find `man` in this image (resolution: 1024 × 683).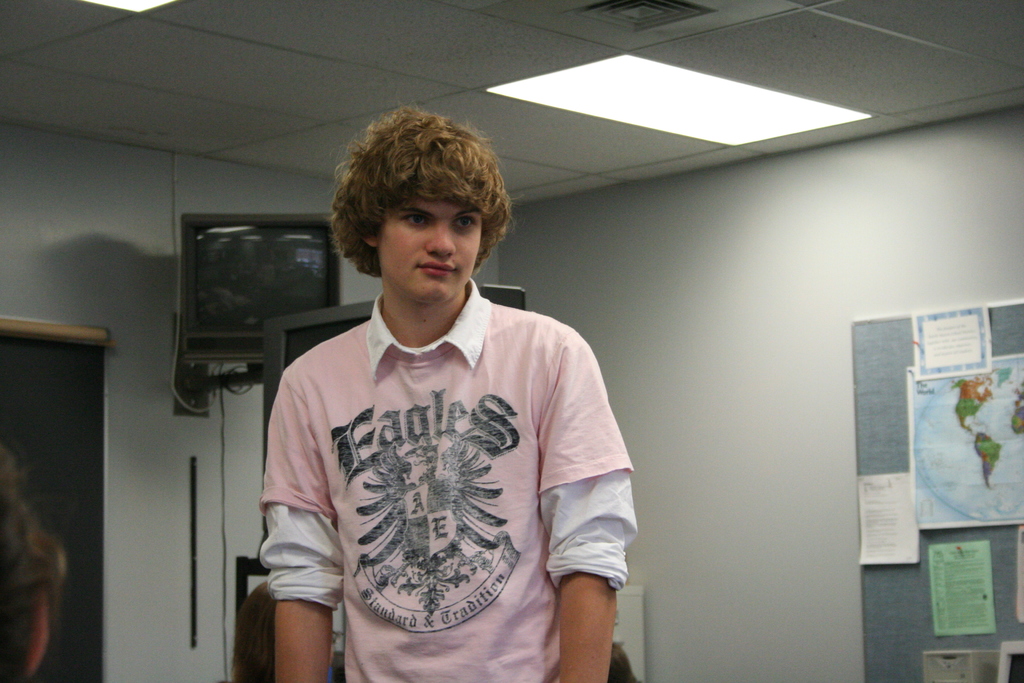
<region>241, 143, 644, 681</region>.
